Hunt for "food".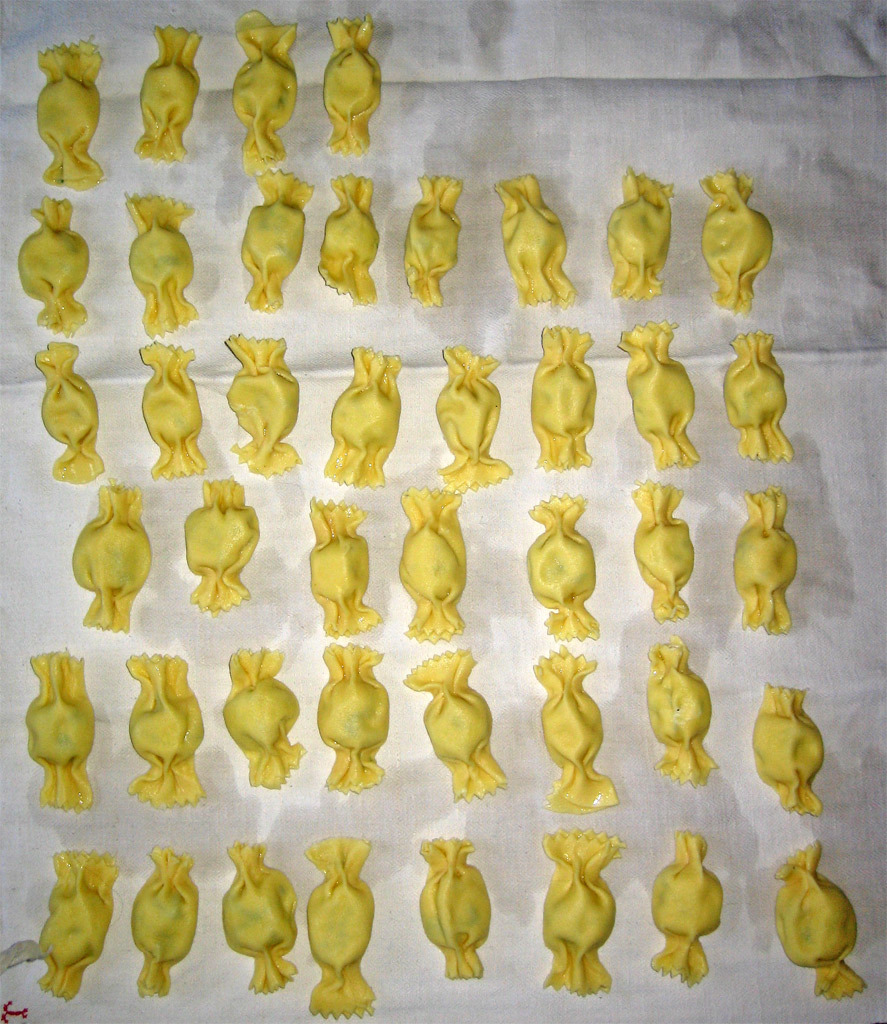
Hunted down at region(223, 837, 300, 994).
